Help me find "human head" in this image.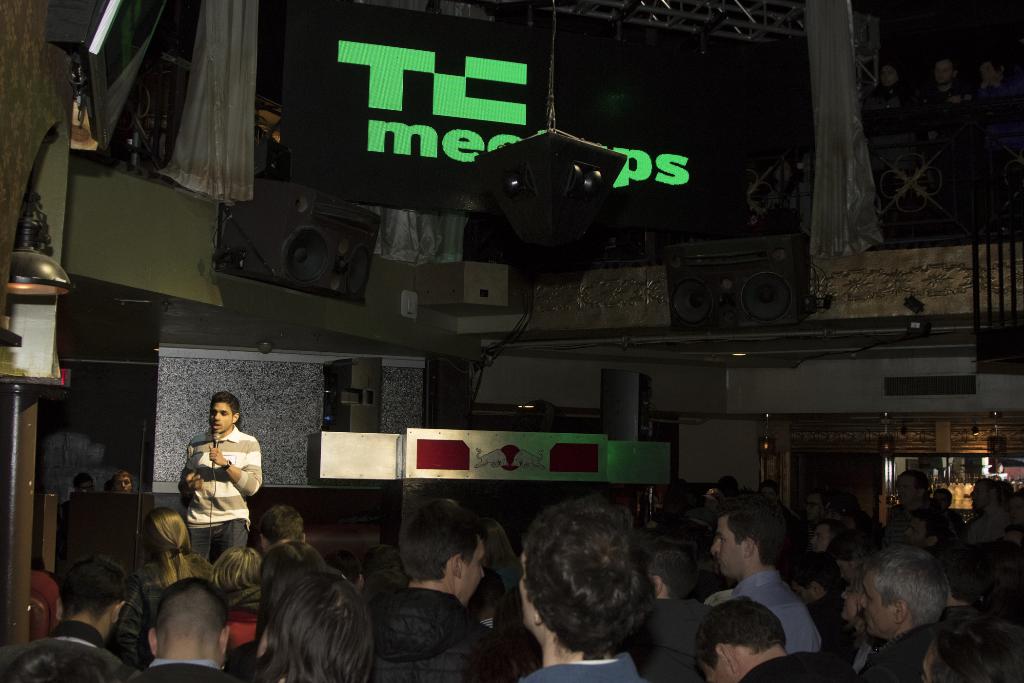
Found it: [x1=894, y1=469, x2=931, y2=507].
